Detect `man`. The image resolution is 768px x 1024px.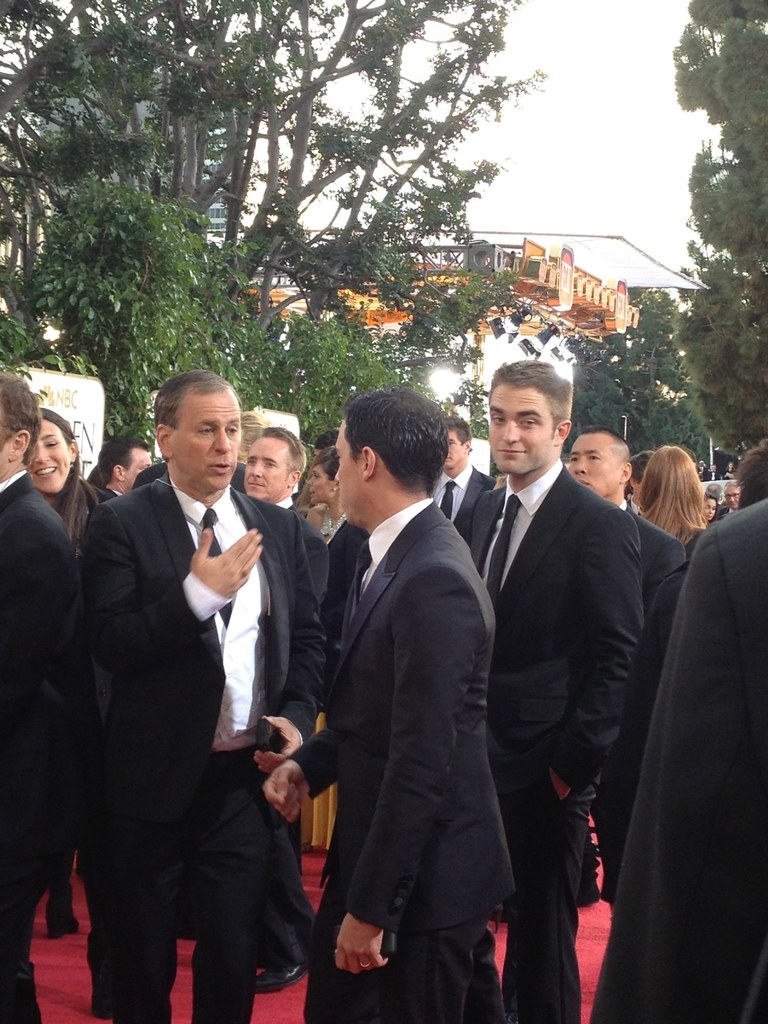
{"x1": 77, "y1": 370, "x2": 331, "y2": 1023}.
